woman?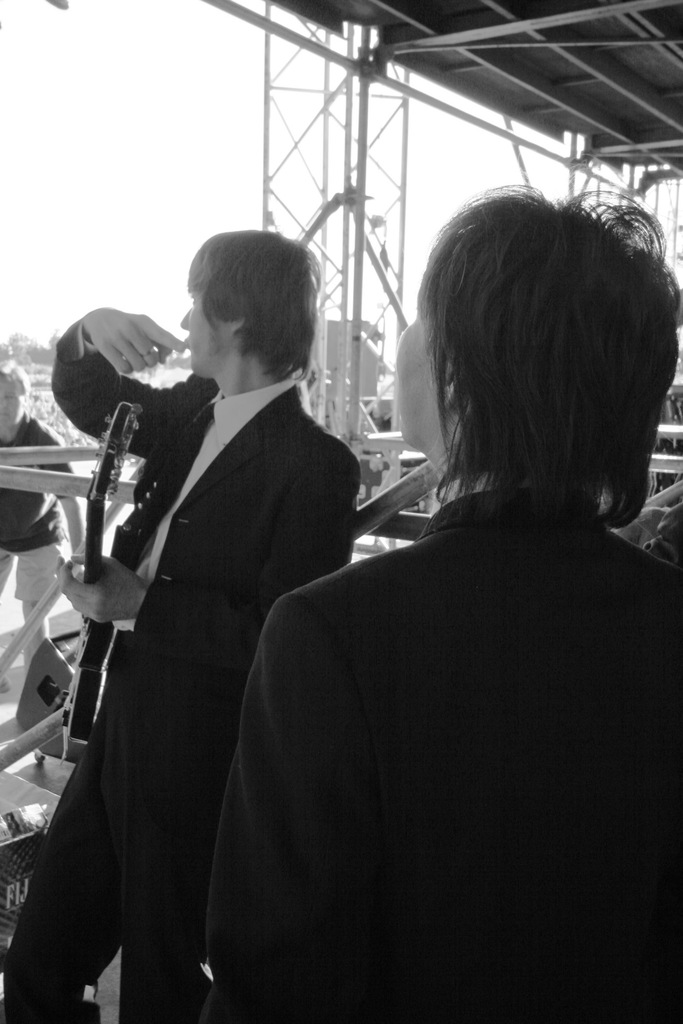
[0, 365, 95, 671]
